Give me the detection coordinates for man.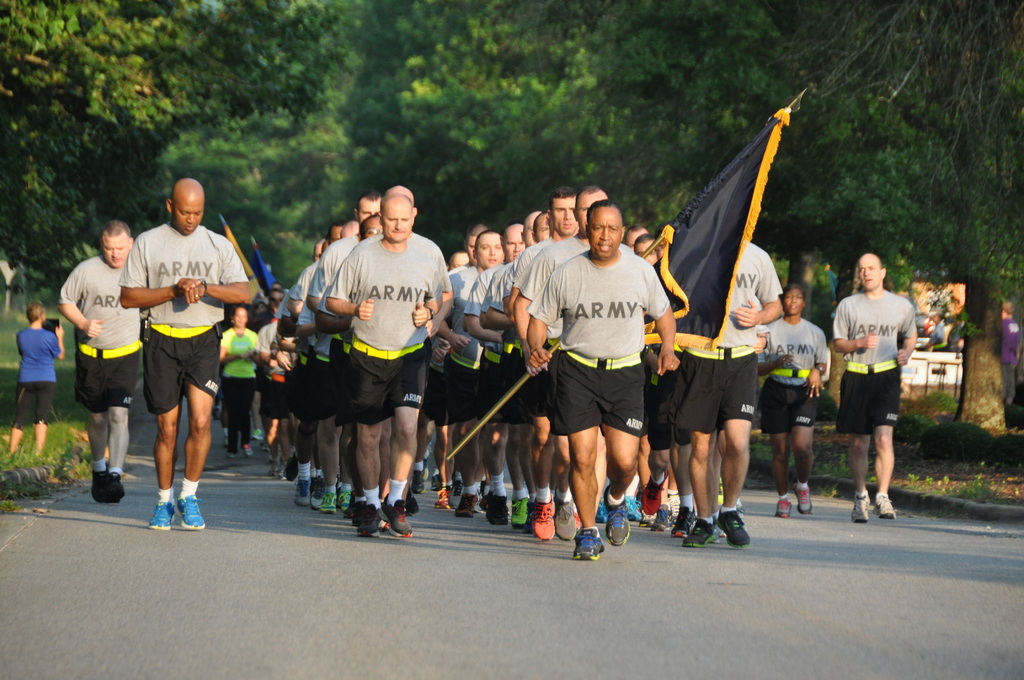
x1=118 y1=174 x2=257 y2=544.
